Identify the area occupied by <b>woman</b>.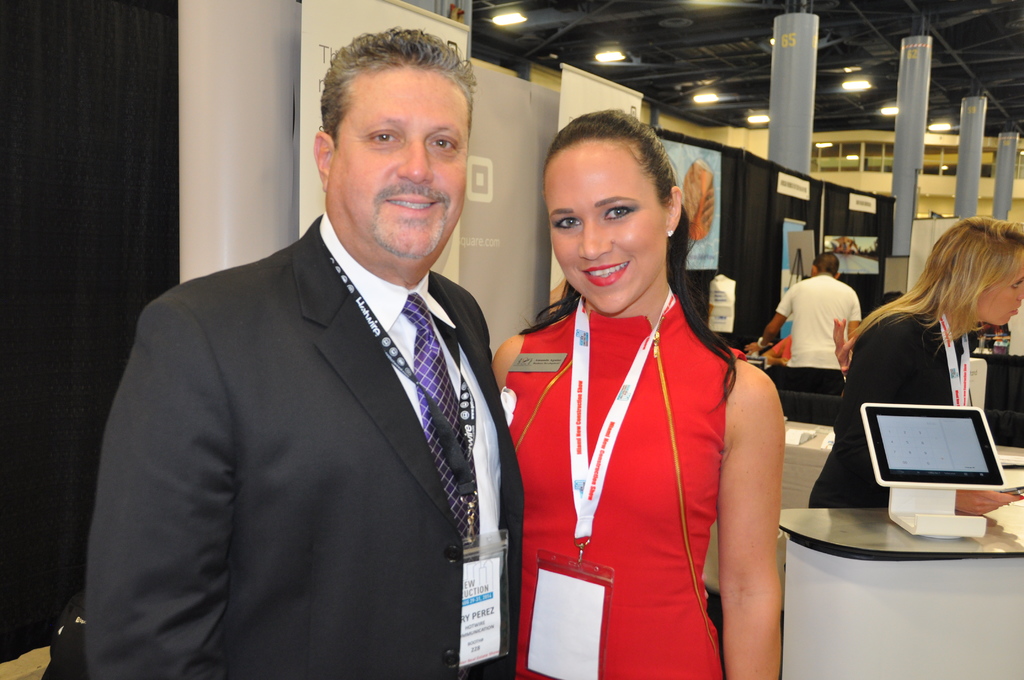
Area: bbox=(490, 111, 790, 663).
